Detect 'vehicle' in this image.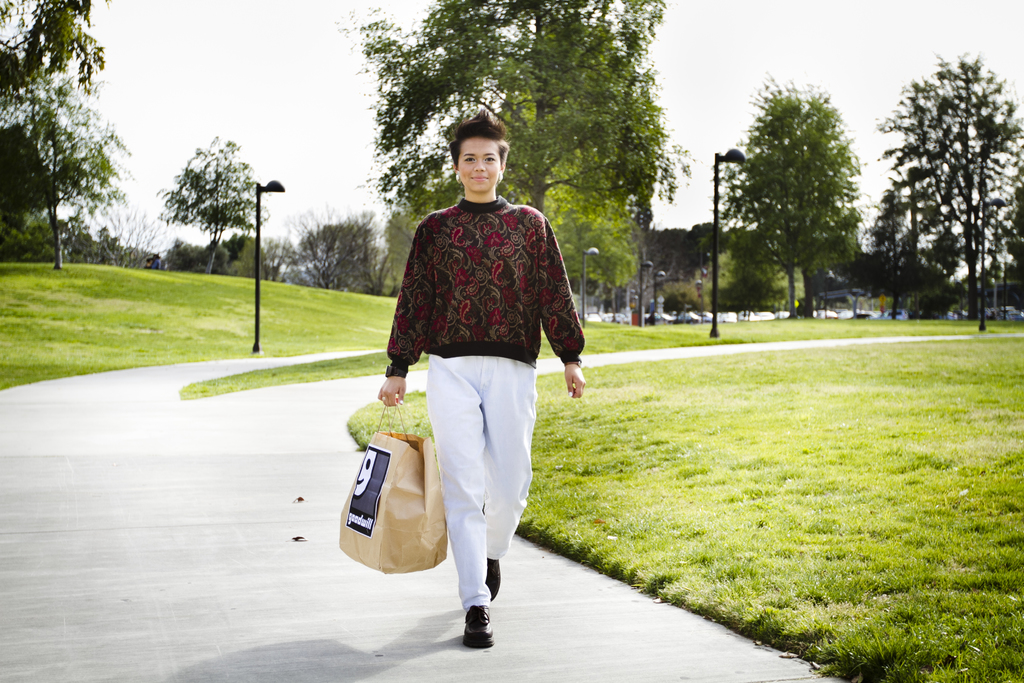
Detection: detection(879, 308, 908, 320).
